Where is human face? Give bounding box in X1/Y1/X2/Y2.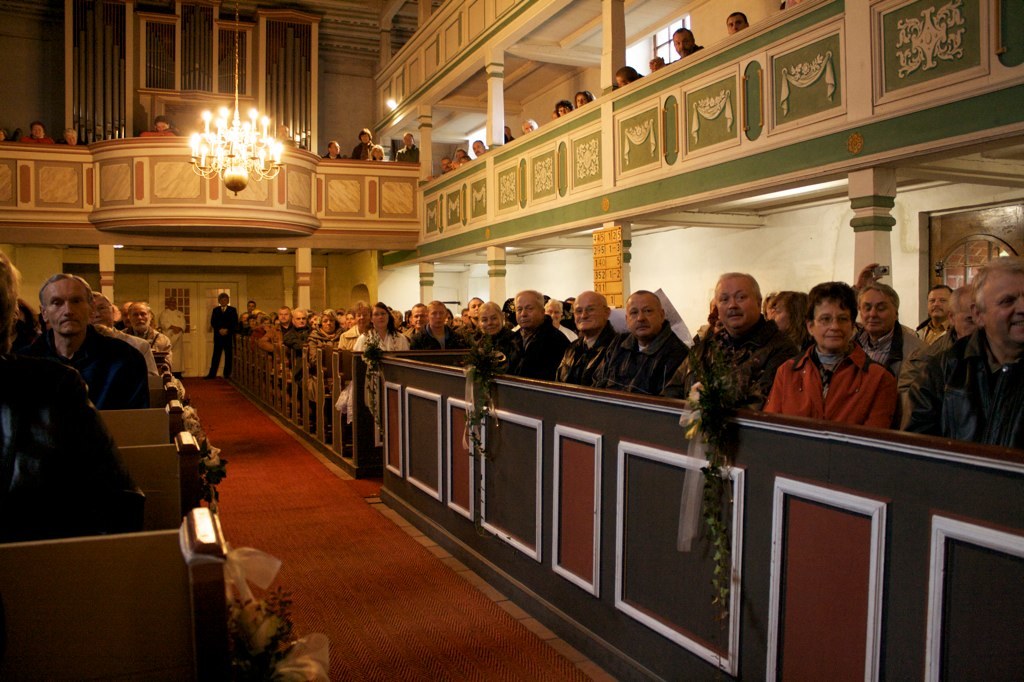
274/124/286/142.
